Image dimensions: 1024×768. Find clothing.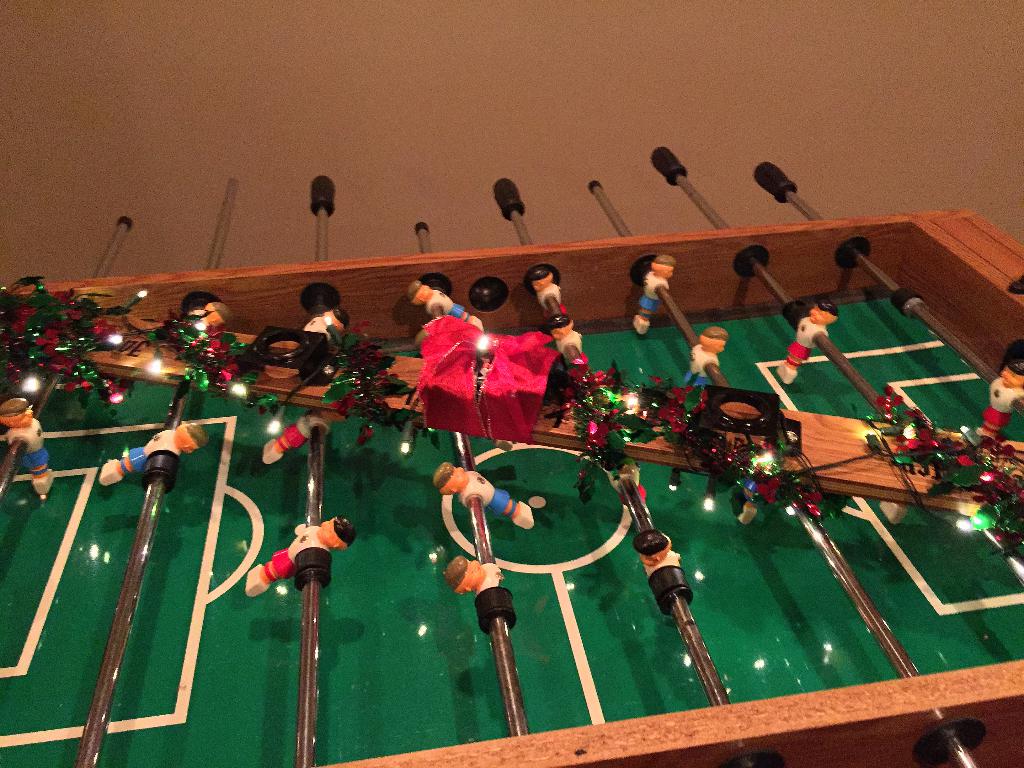
0/421/58/498.
